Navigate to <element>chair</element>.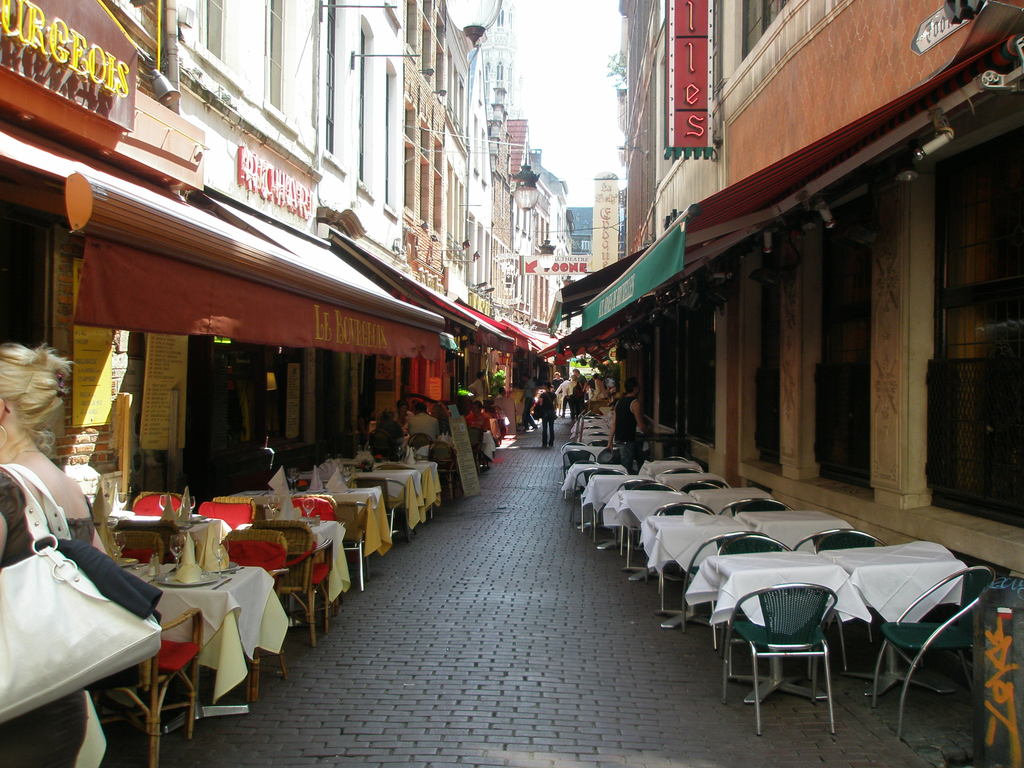
Navigation target: region(221, 524, 291, 706).
